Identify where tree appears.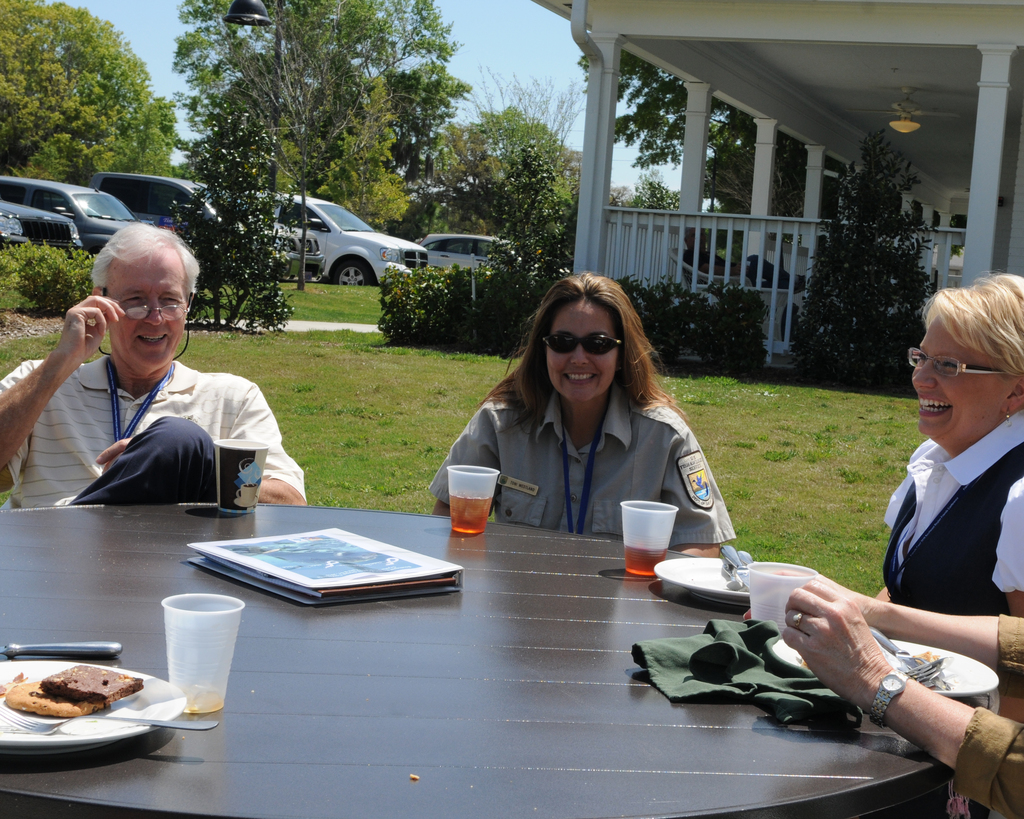
Appears at bbox=[155, 0, 421, 215].
